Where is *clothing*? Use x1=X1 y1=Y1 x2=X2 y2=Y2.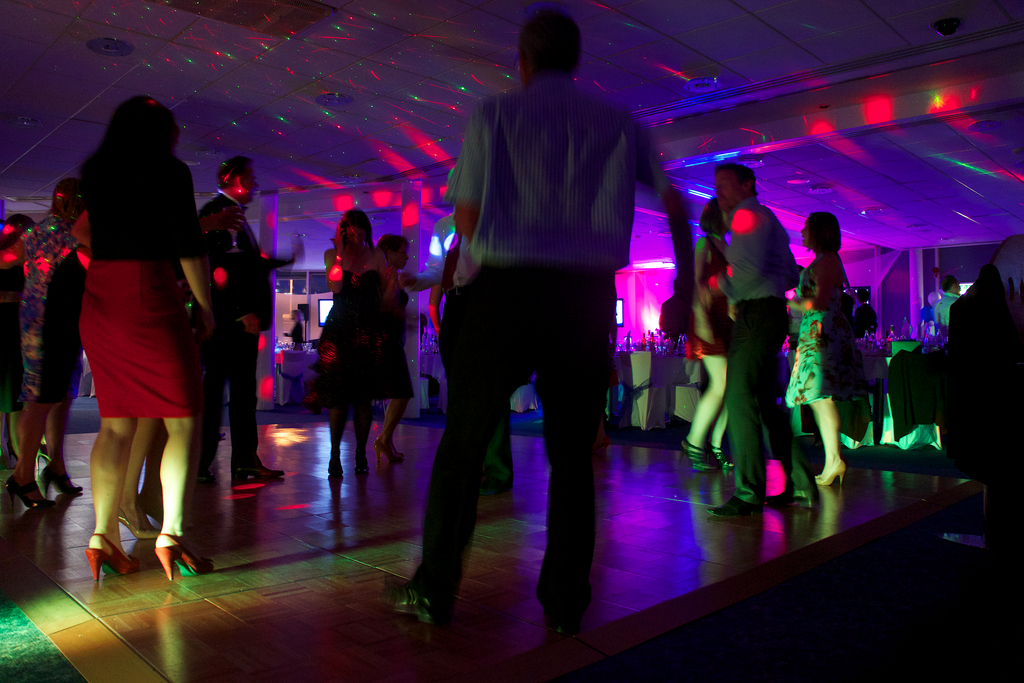
x1=779 y1=259 x2=877 y2=401.
